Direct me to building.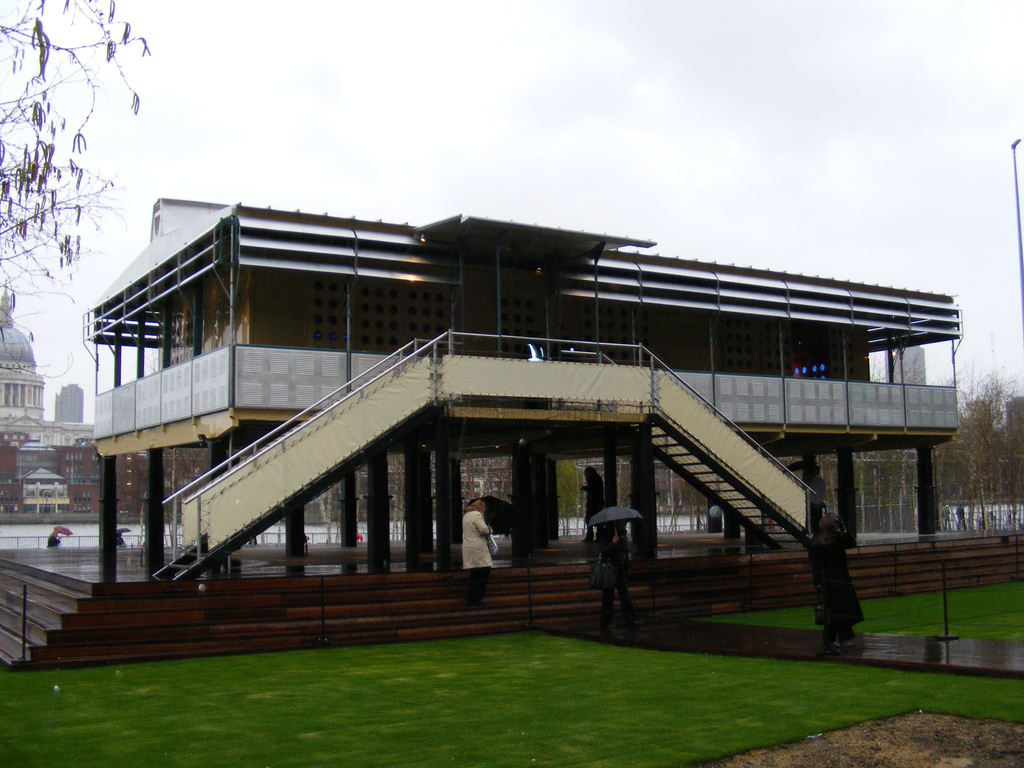
Direction: [0,199,1023,673].
